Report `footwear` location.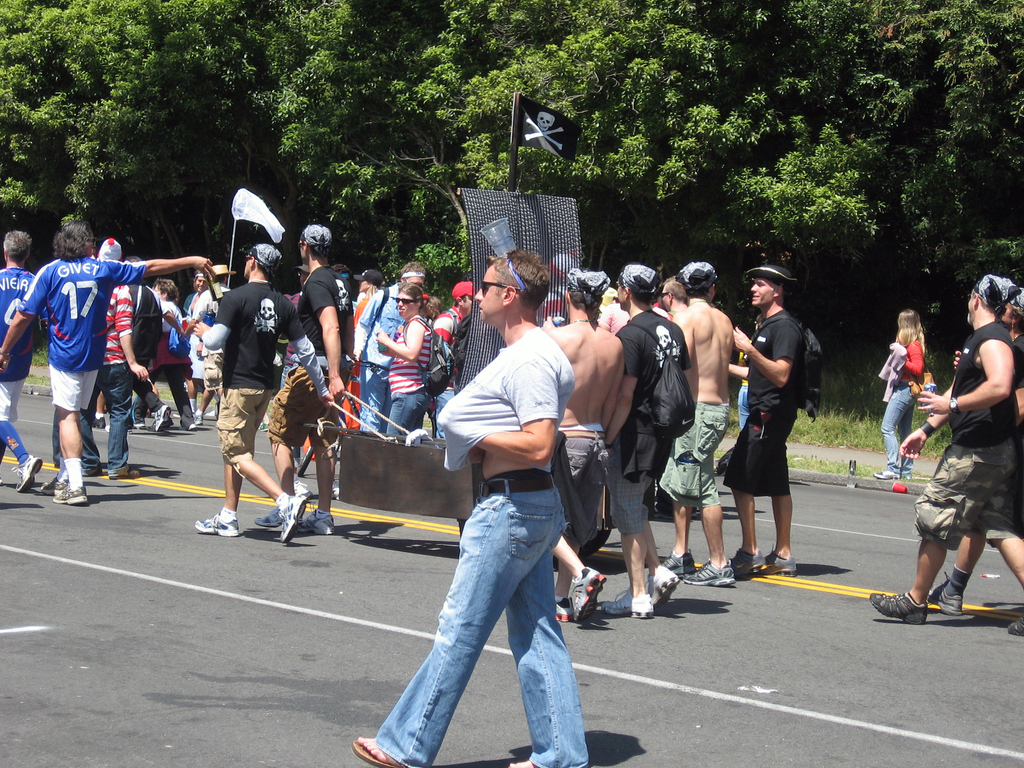
Report: BBox(152, 404, 172, 433).
